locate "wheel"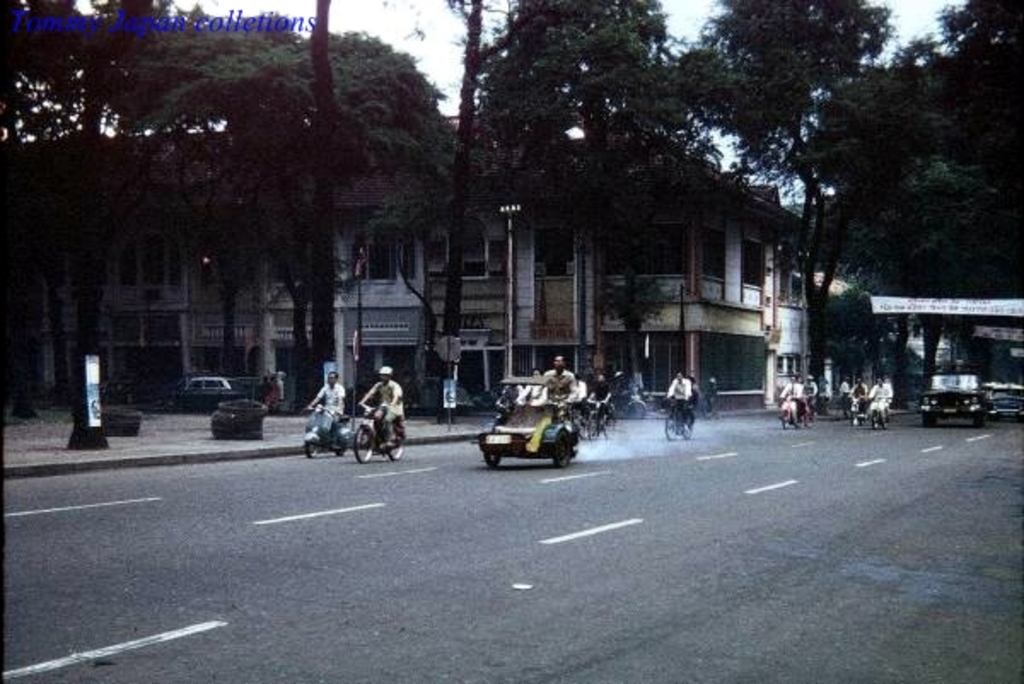
[left=483, top=450, right=502, bottom=469]
